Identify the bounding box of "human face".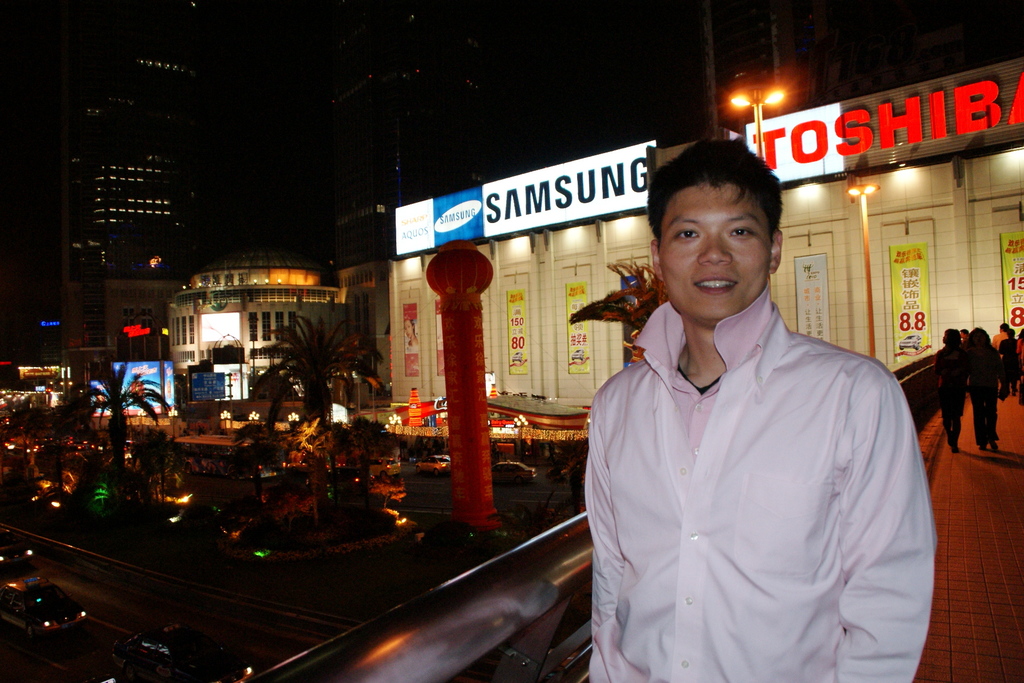
(668, 172, 785, 311).
